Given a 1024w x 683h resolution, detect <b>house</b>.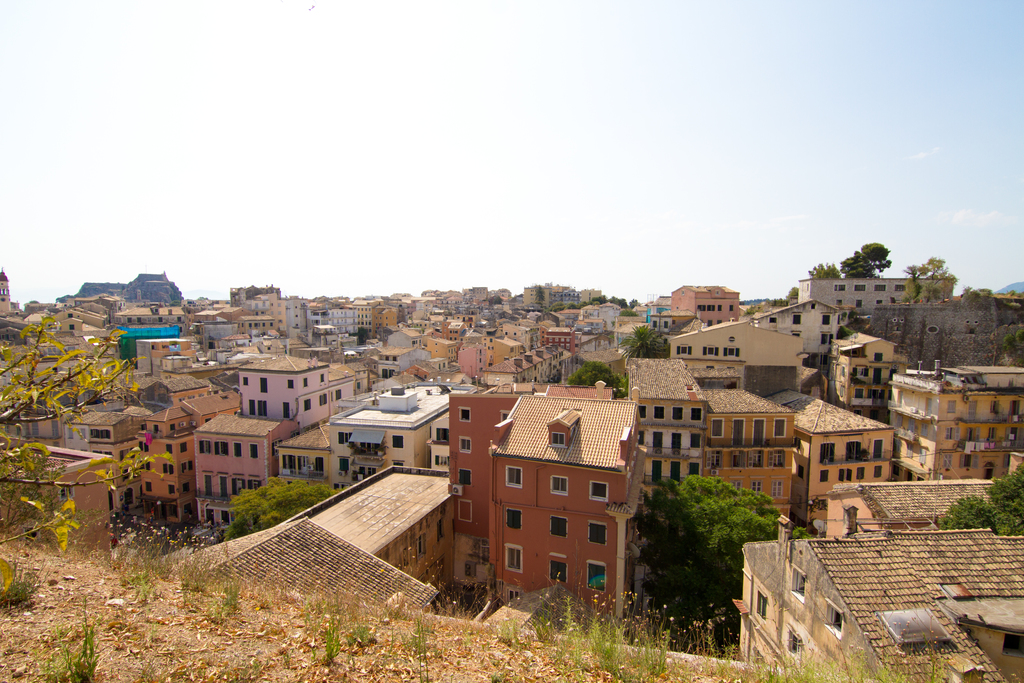
[left=750, top=296, right=856, bottom=372].
